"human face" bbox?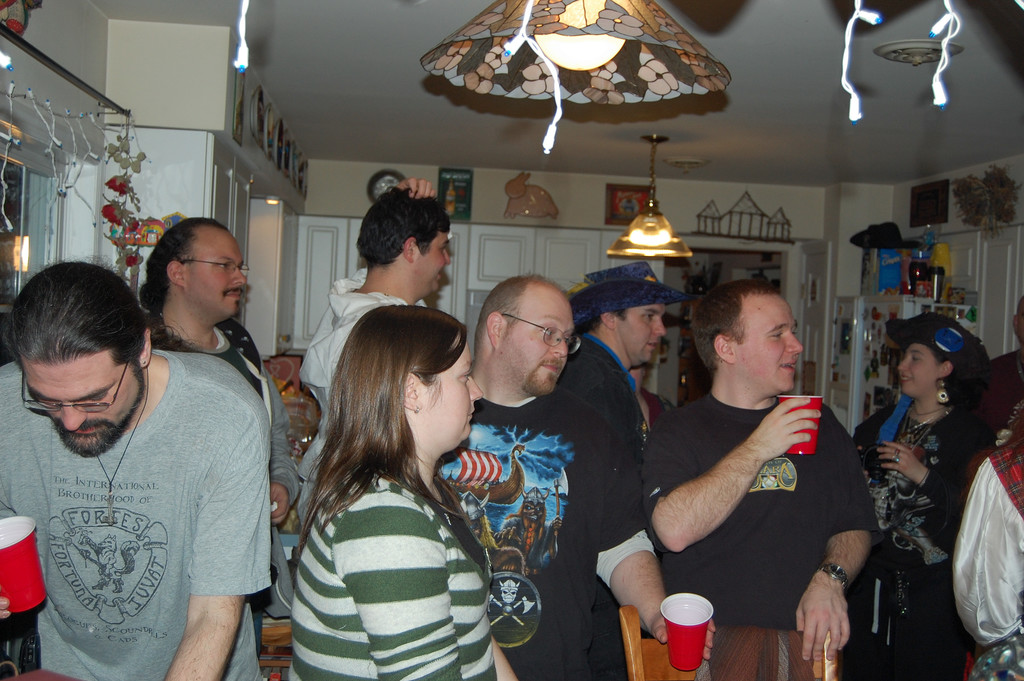
bbox(735, 293, 808, 389)
